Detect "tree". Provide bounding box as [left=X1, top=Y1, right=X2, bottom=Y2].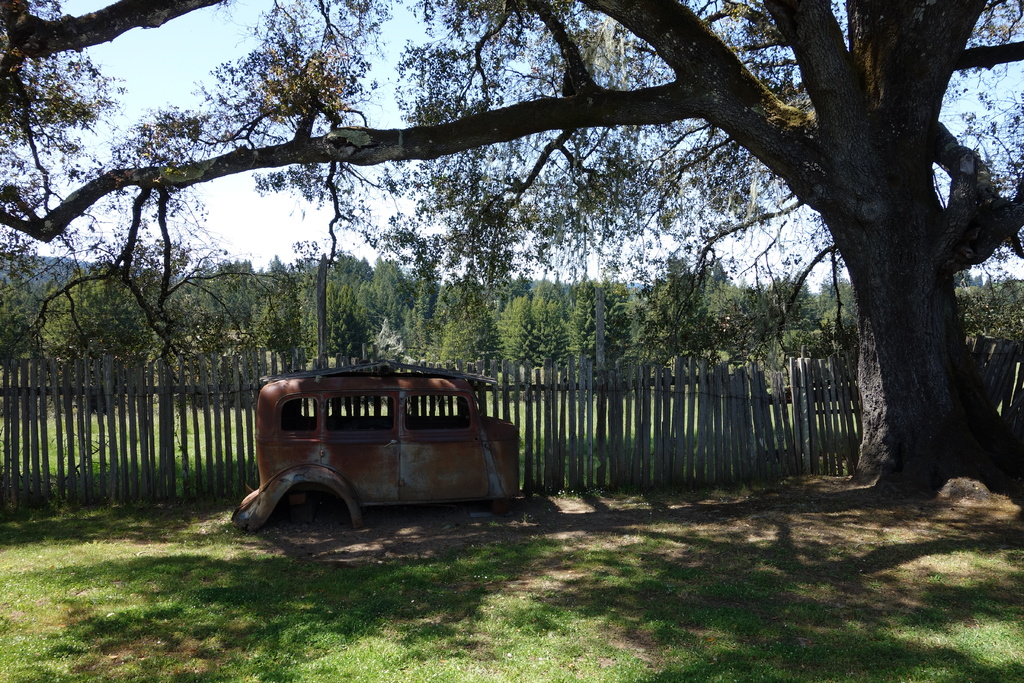
[left=600, top=277, right=662, bottom=365].
